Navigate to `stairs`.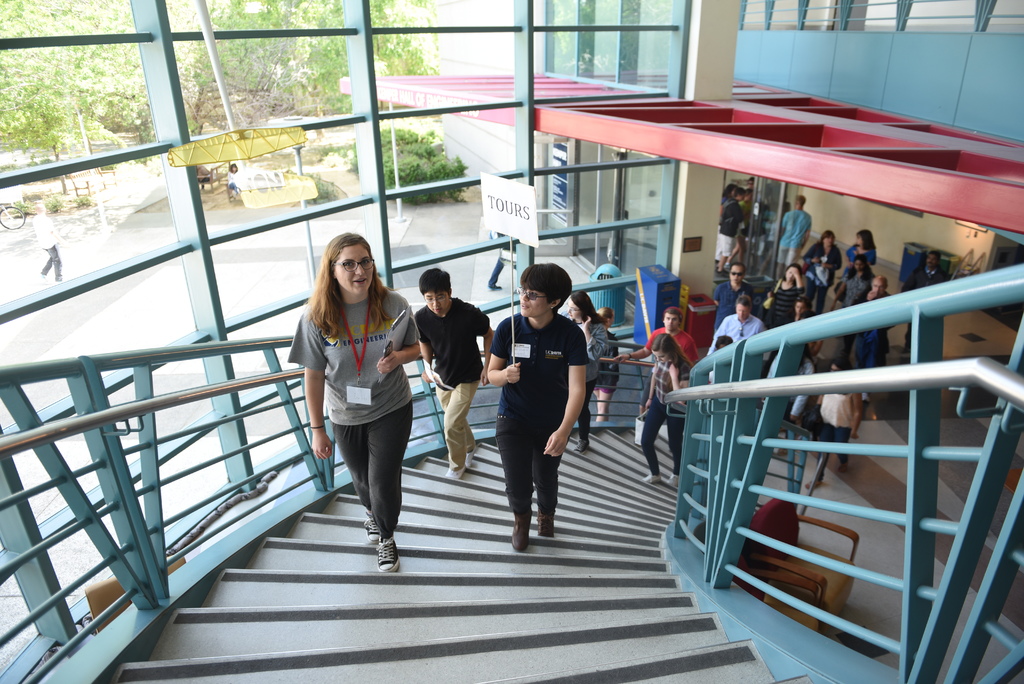
Navigation target: 100,435,884,678.
